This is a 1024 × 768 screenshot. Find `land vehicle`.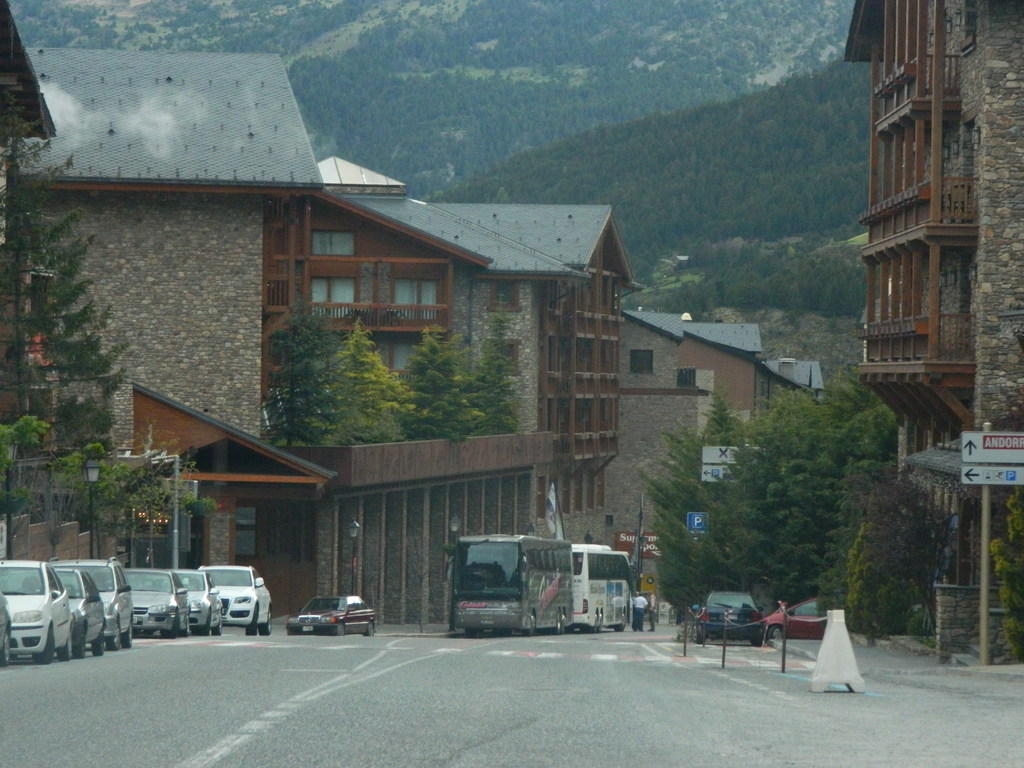
Bounding box: x1=762 y1=595 x2=830 y2=643.
